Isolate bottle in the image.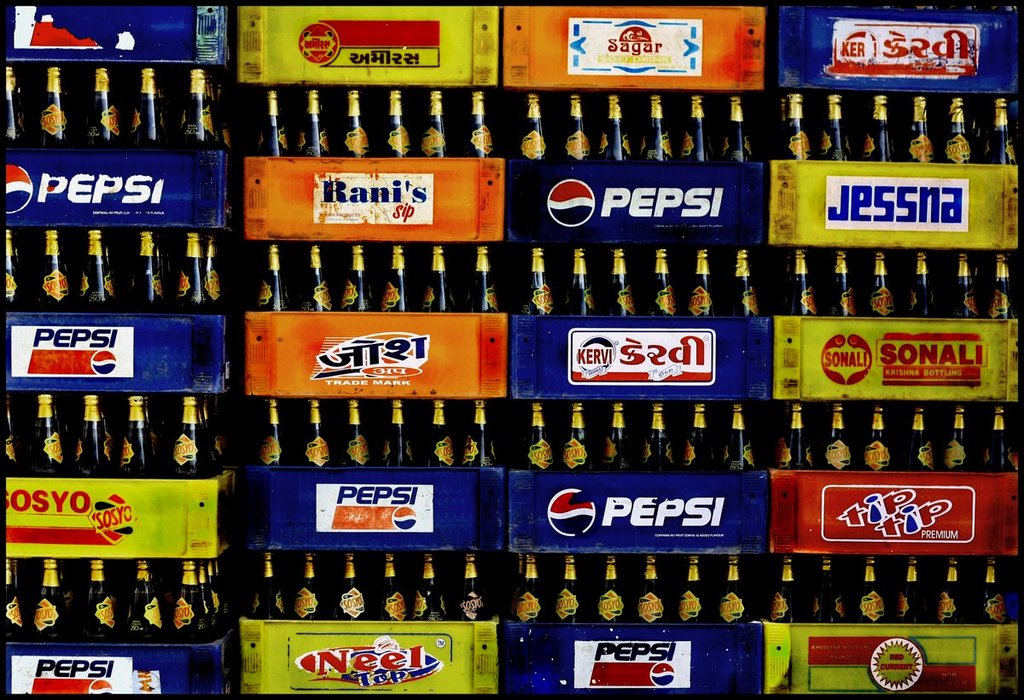
Isolated region: (817, 96, 849, 160).
